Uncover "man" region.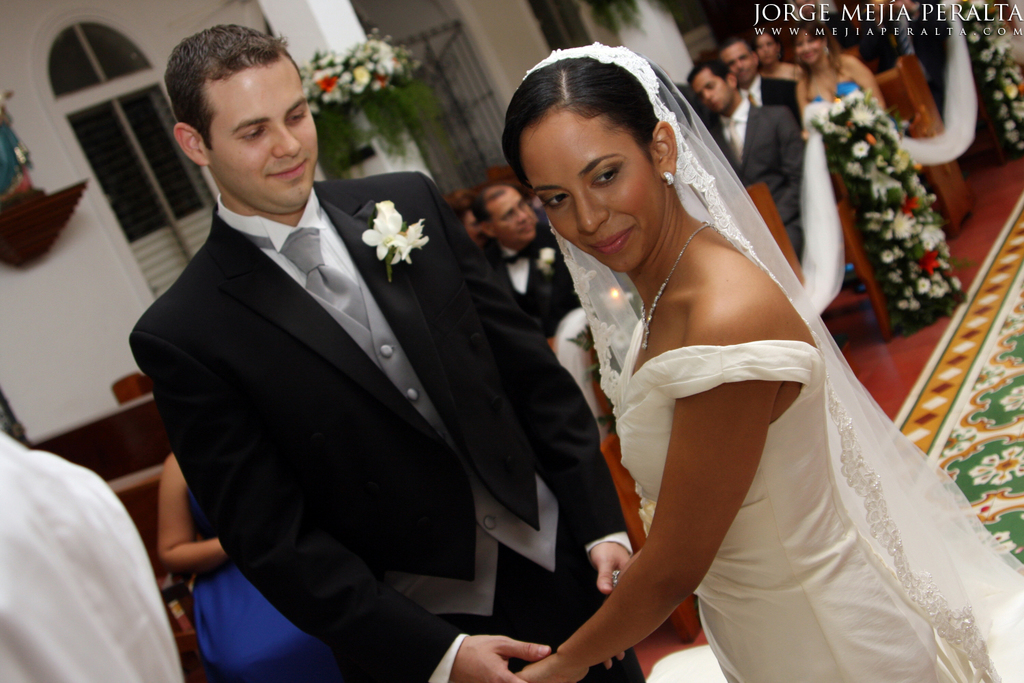
Uncovered: bbox=(481, 181, 579, 357).
